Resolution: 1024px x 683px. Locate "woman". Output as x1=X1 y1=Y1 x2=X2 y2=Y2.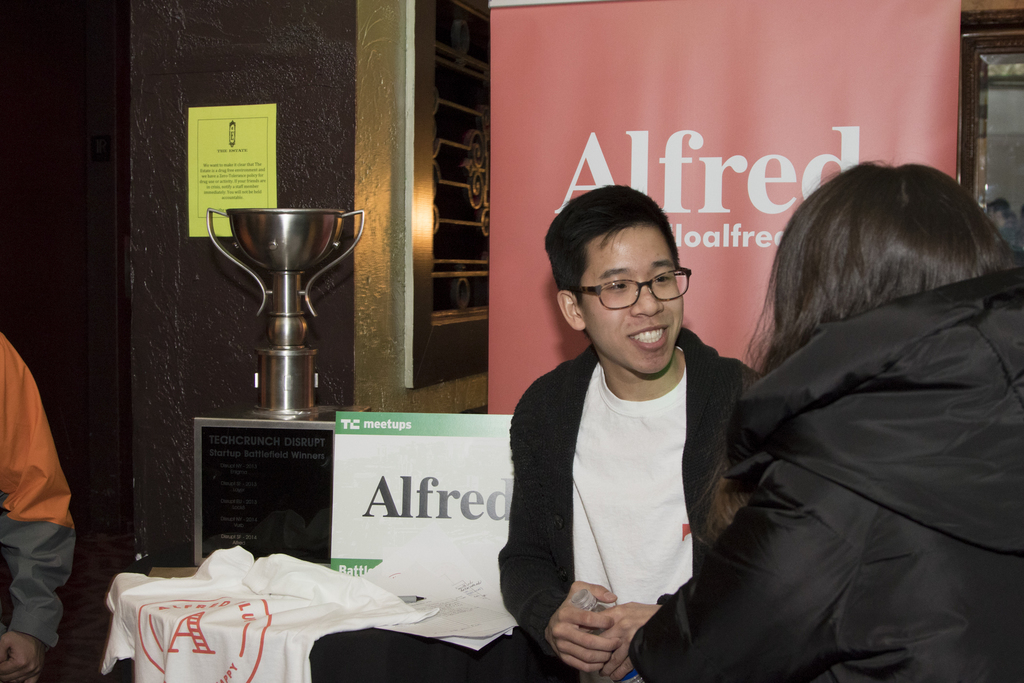
x1=696 y1=137 x2=1008 y2=682.
